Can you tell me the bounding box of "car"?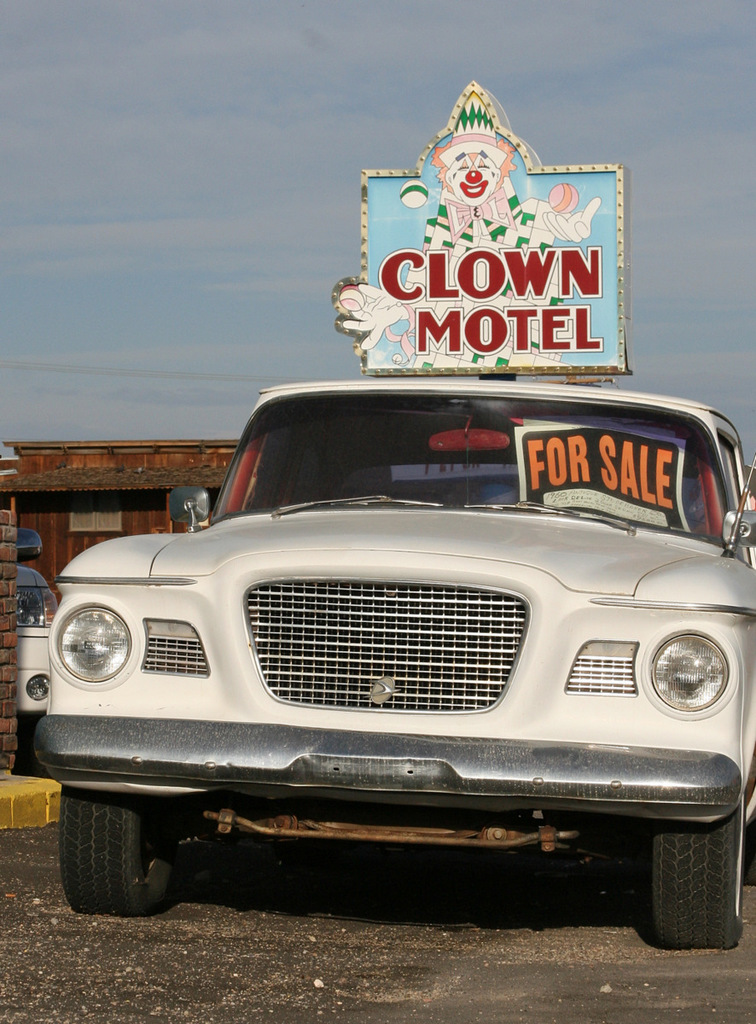
Rect(28, 361, 755, 928).
